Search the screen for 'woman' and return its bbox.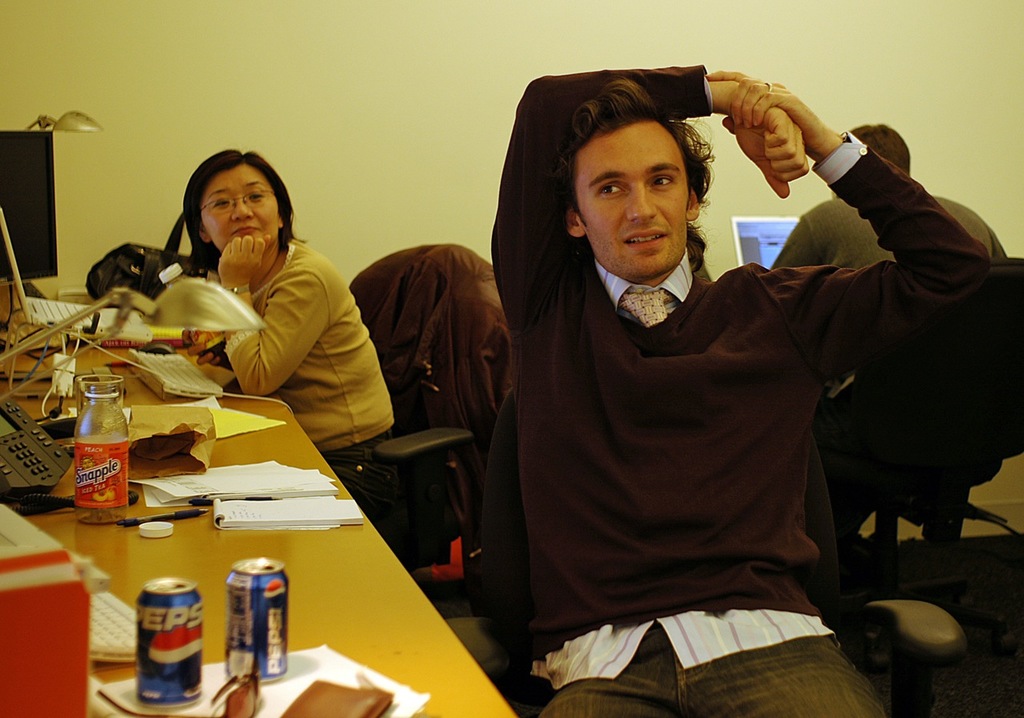
Found: crop(181, 145, 397, 516).
